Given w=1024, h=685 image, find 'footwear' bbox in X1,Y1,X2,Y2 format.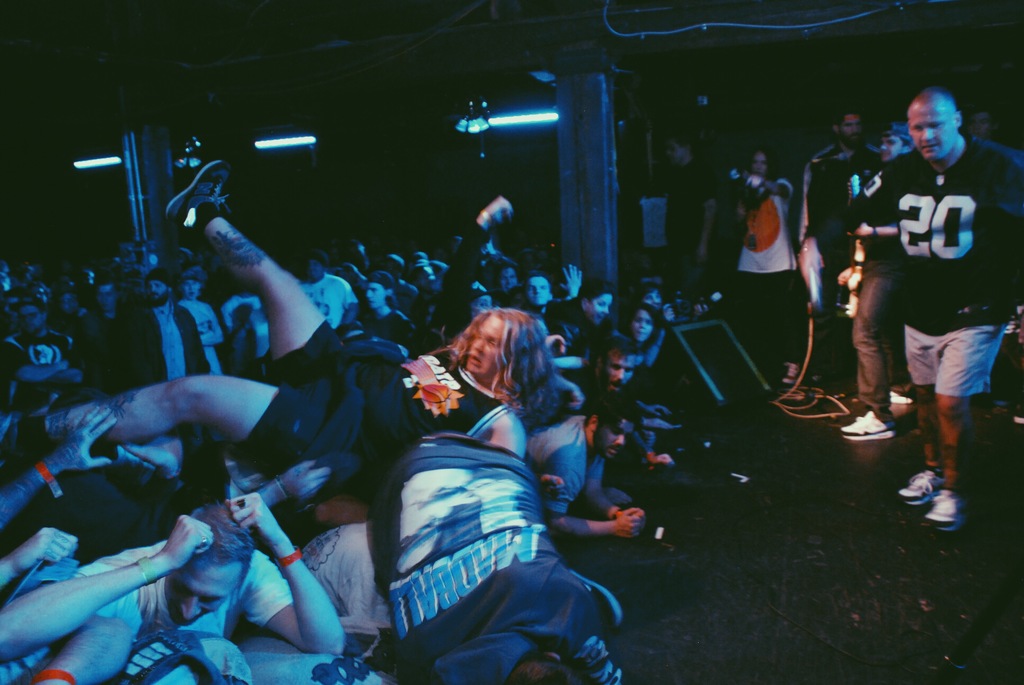
916,489,962,524.
